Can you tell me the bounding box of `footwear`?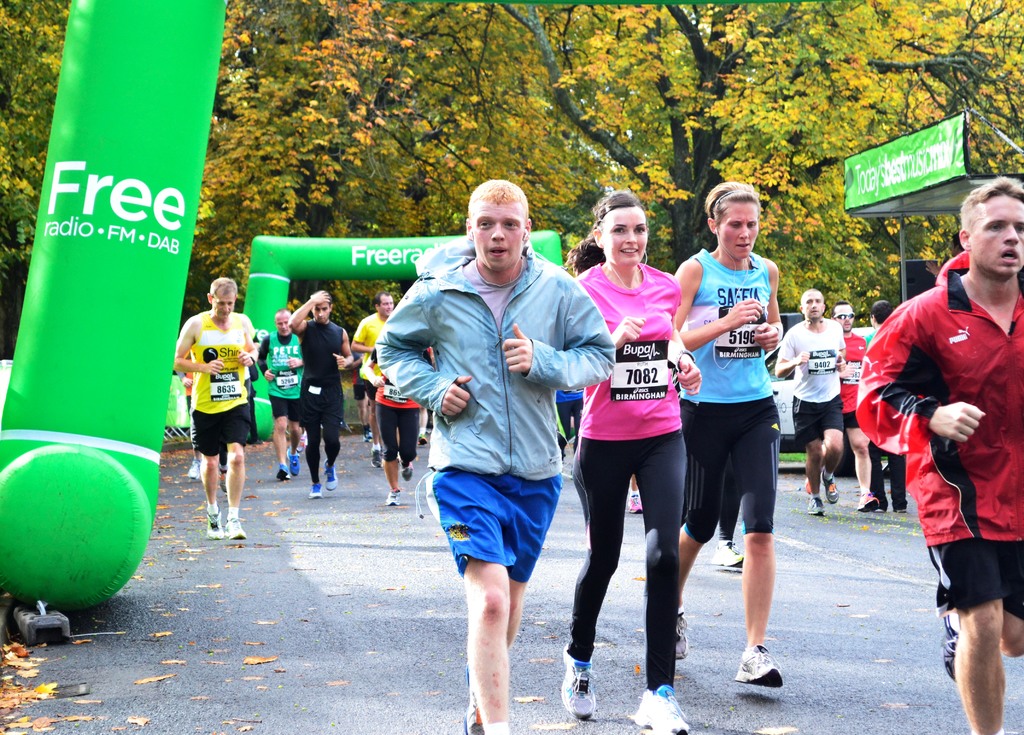
locate(733, 646, 783, 688).
